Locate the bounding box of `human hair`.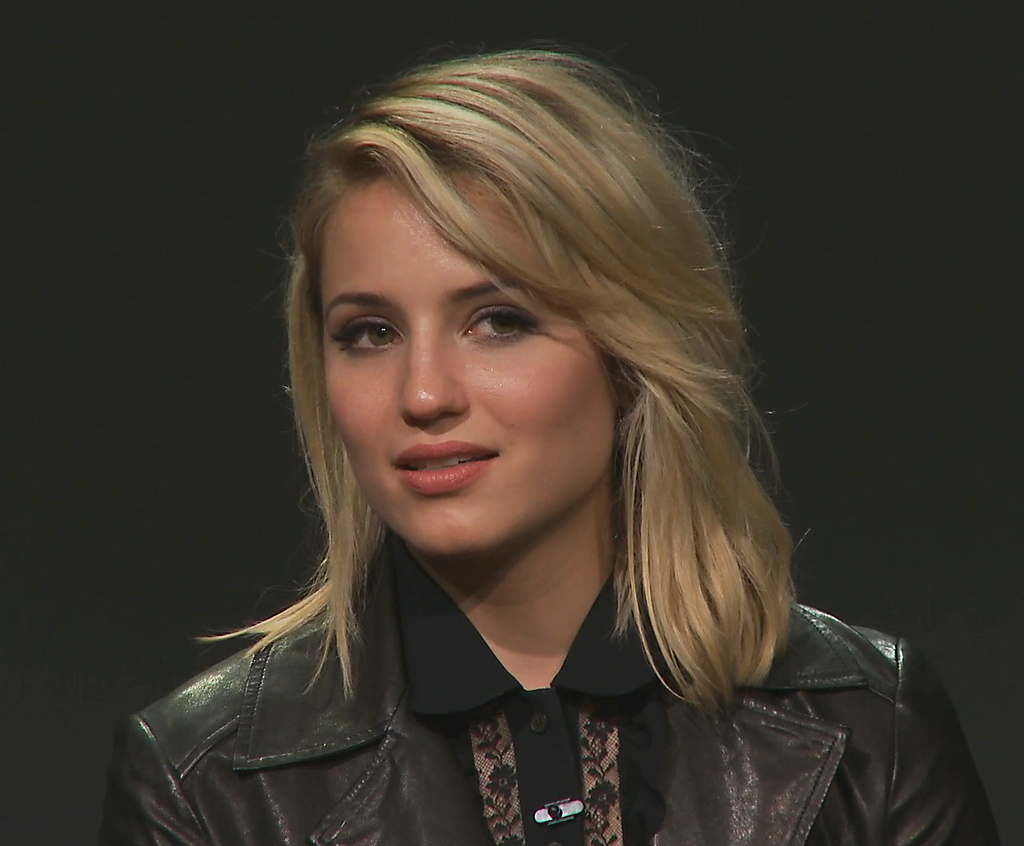
Bounding box: (x1=194, y1=52, x2=791, y2=772).
